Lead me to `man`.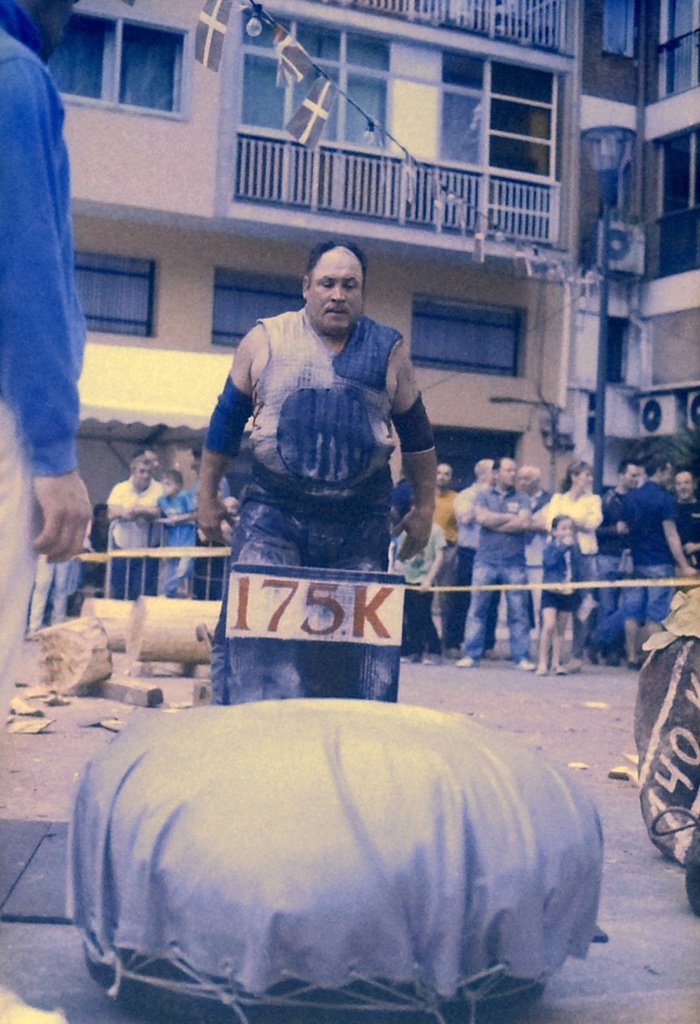
Lead to left=166, top=234, right=427, bottom=710.
